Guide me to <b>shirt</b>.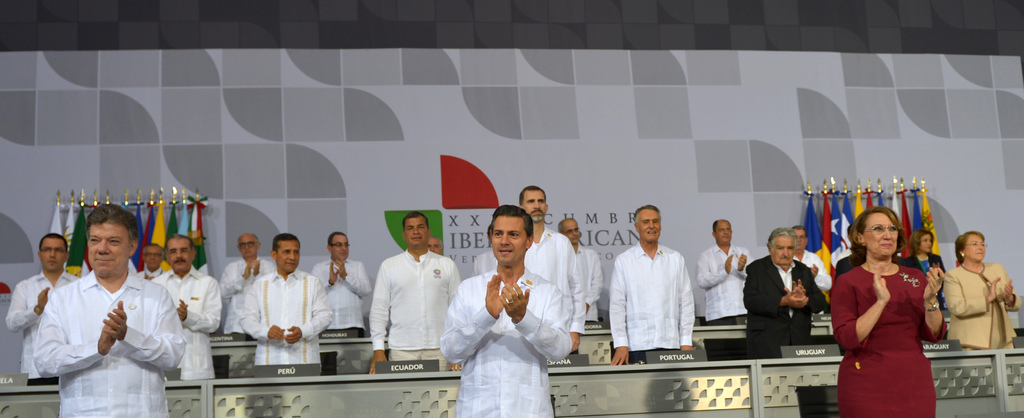
Guidance: {"x1": 36, "y1": 267, "x2": 183, "y2": 414}.
